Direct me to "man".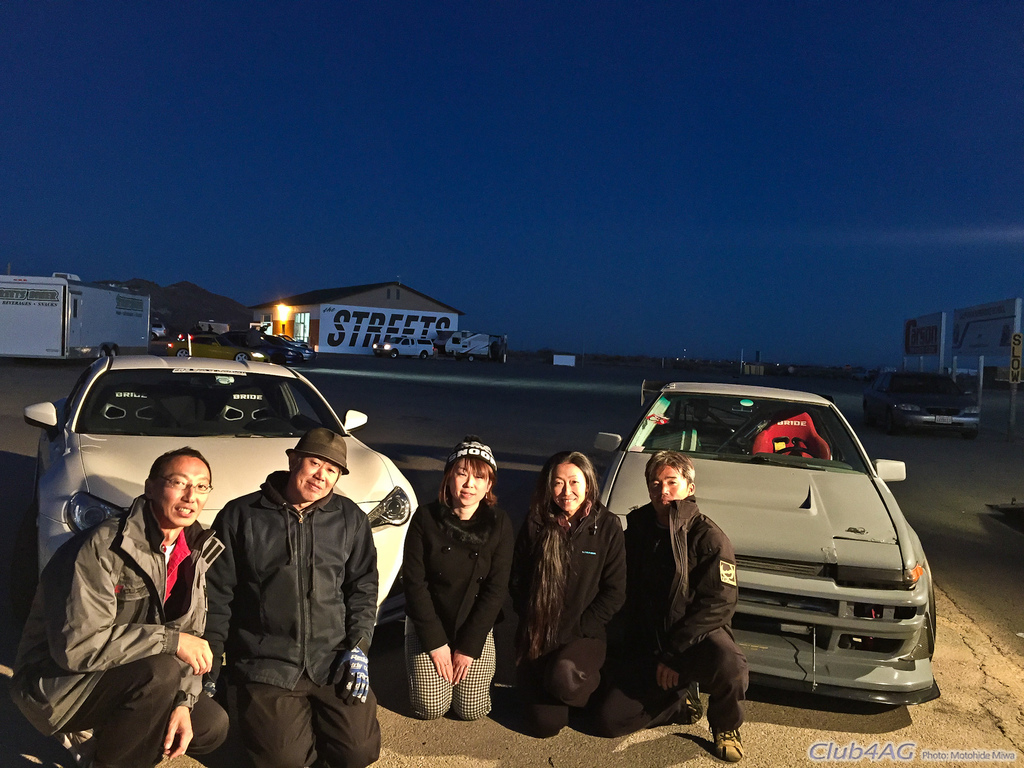
Direction: 150/404/380/767.
